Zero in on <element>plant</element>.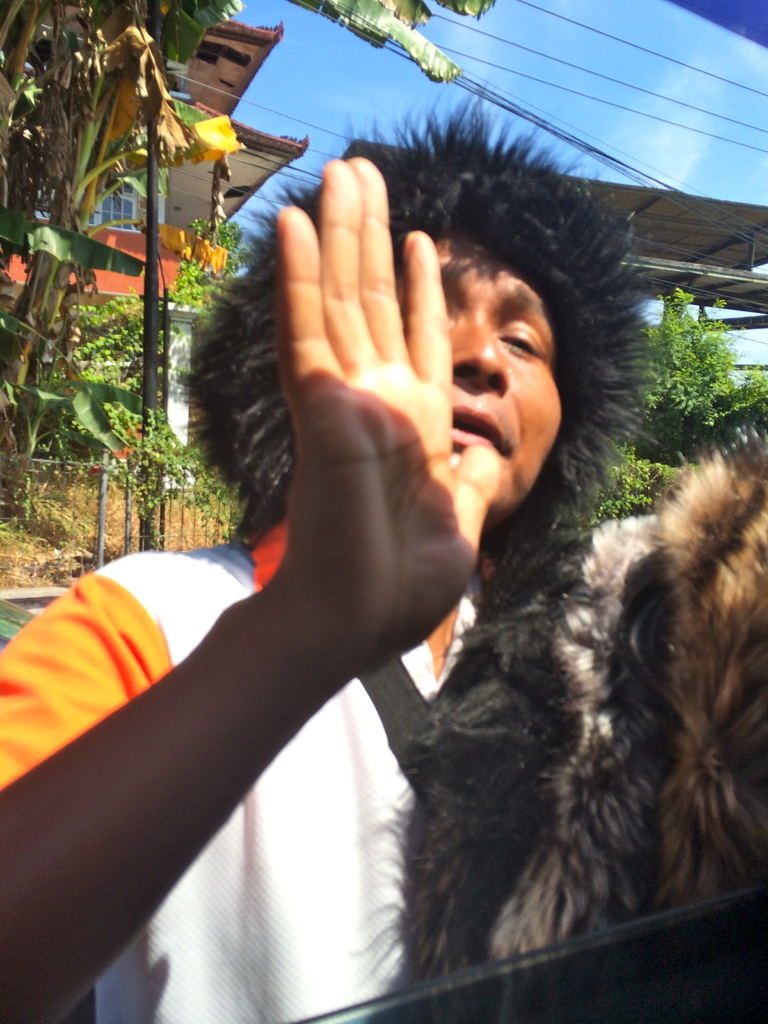
Zeroed in: (648, 257, 763, 460).
